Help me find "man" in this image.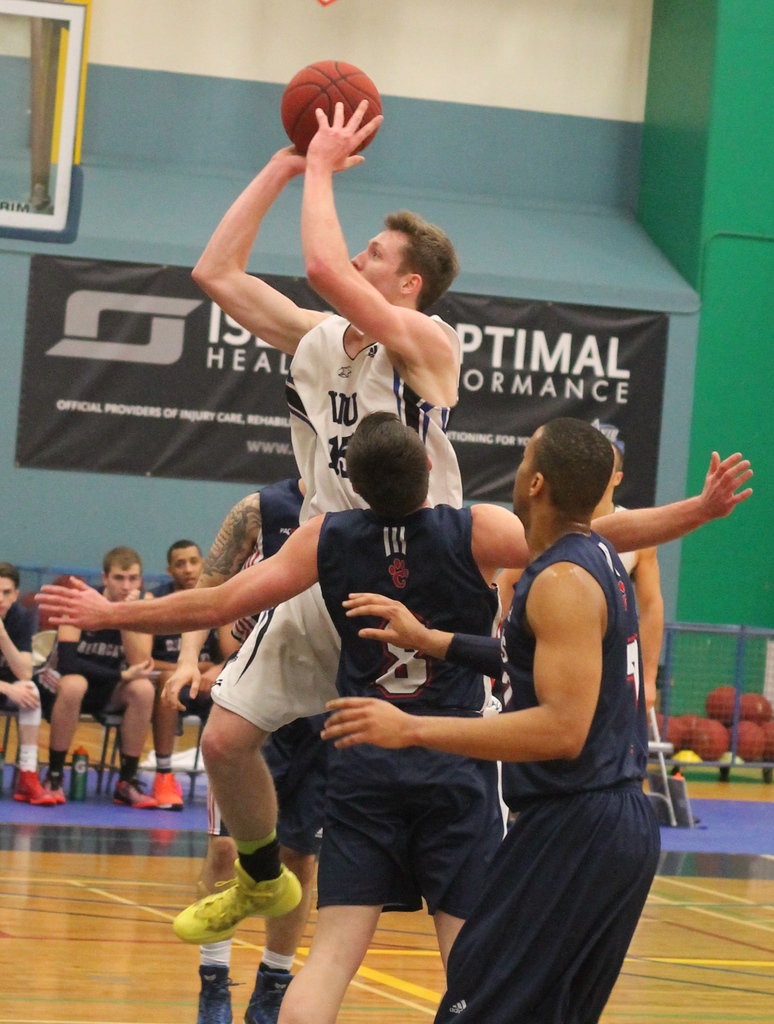
Found it: Rect(156, 540, 226, 810).
